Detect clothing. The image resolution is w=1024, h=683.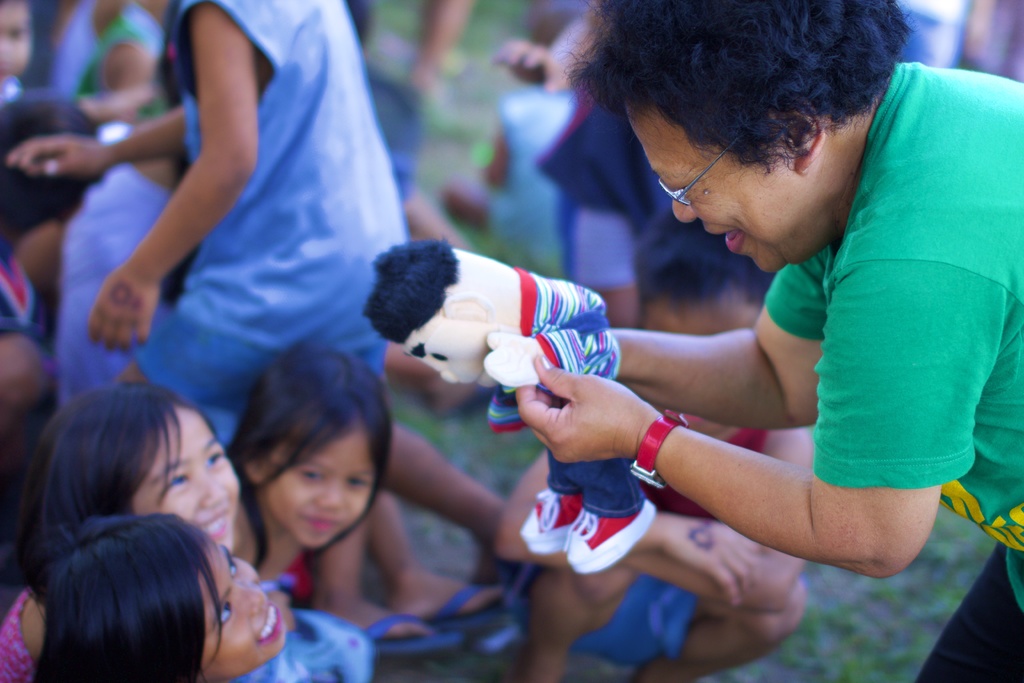
<bbox>126, 0, 410, 416</bbox>.
